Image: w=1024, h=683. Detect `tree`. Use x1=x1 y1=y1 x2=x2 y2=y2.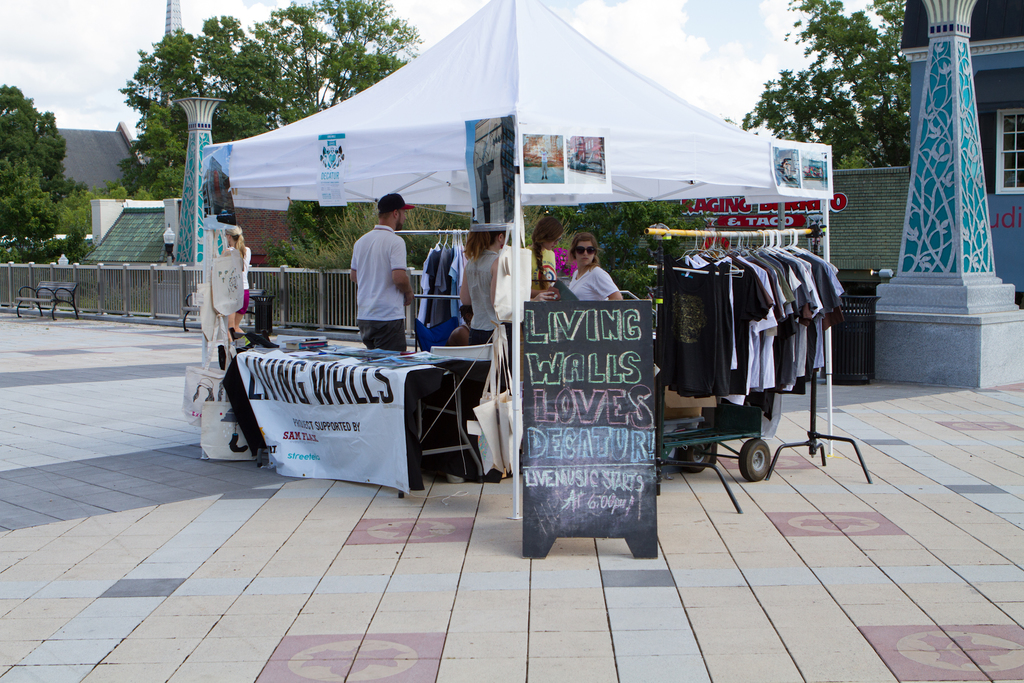
x1=0 y1=80 x2=83 y2=240.
